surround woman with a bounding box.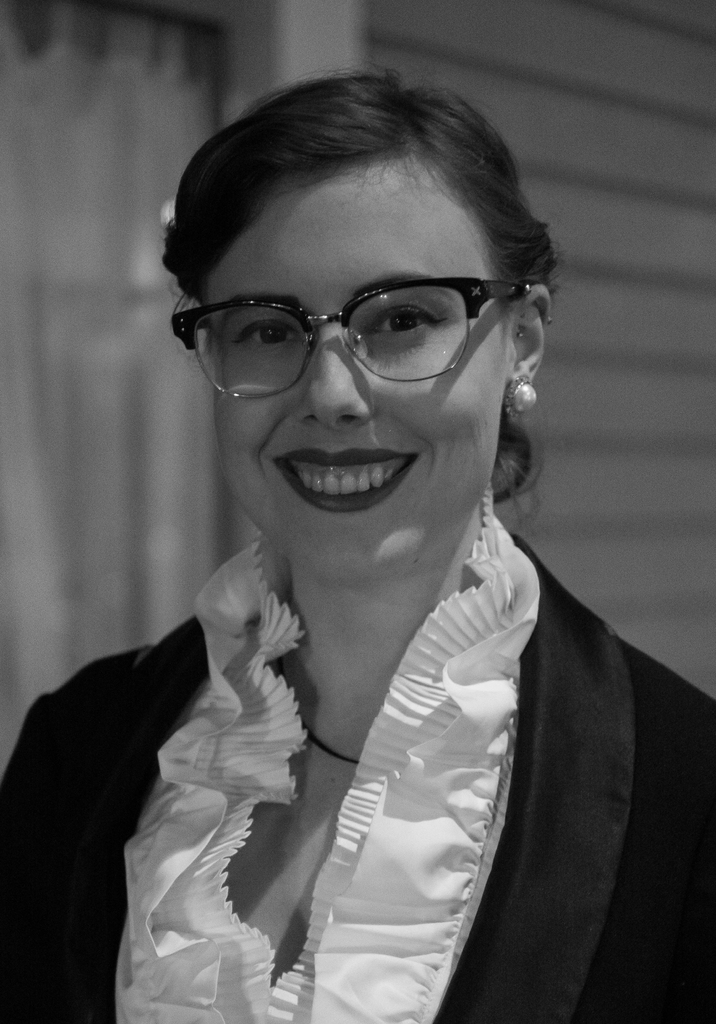
bbox(38, 97, 671, 1014).
